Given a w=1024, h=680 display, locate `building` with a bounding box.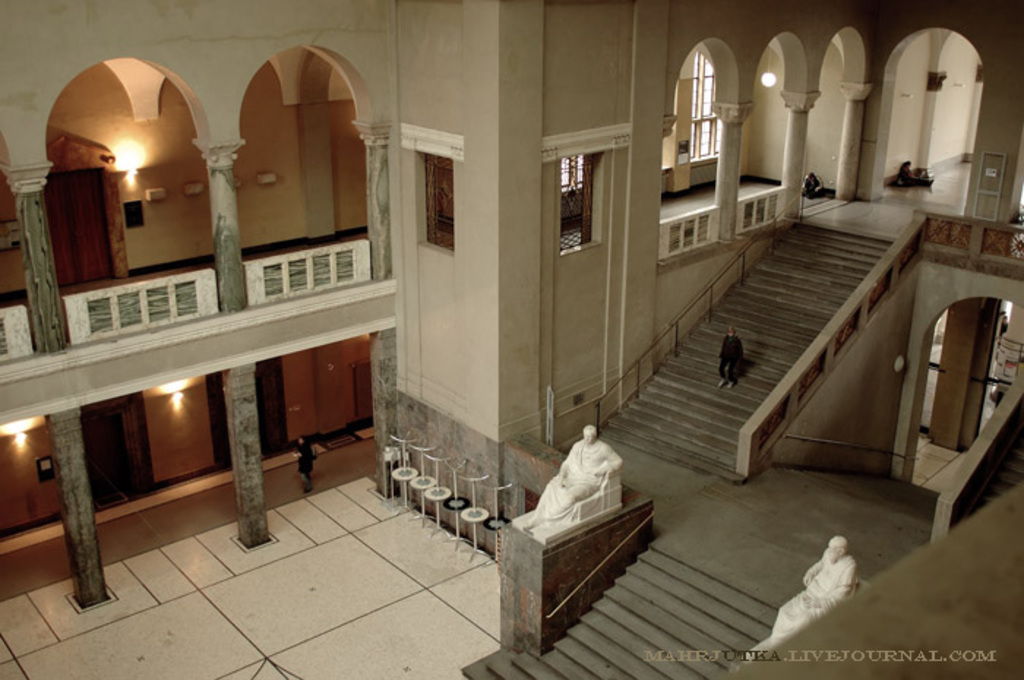
Located: l=0, t=0, r=1023, b=679.
